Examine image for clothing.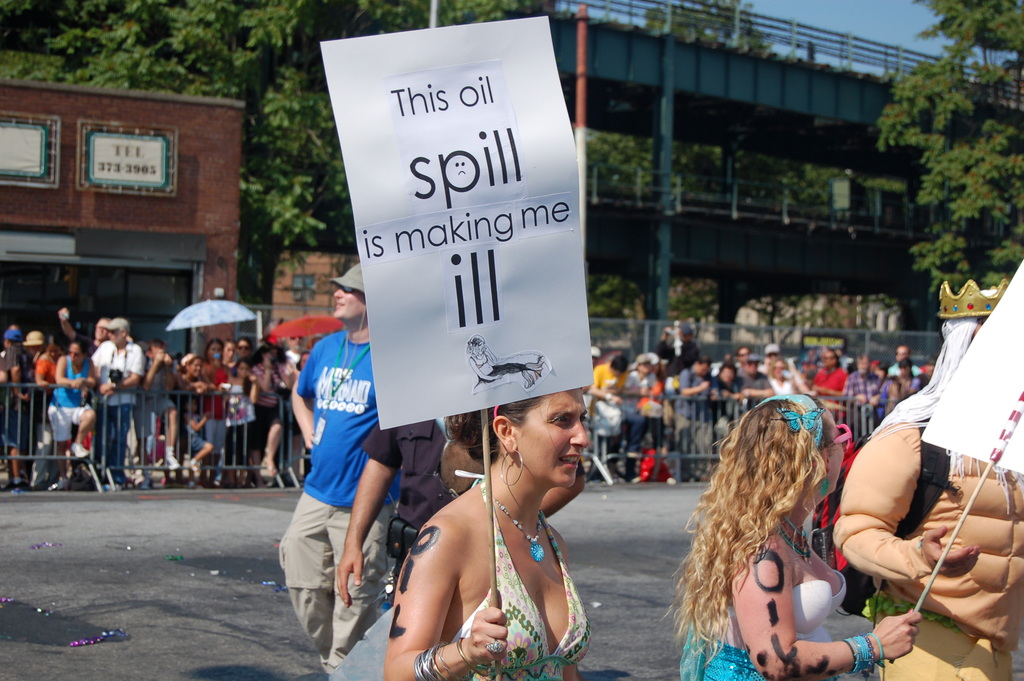
Examination result: [588, 361, 632, 401].
